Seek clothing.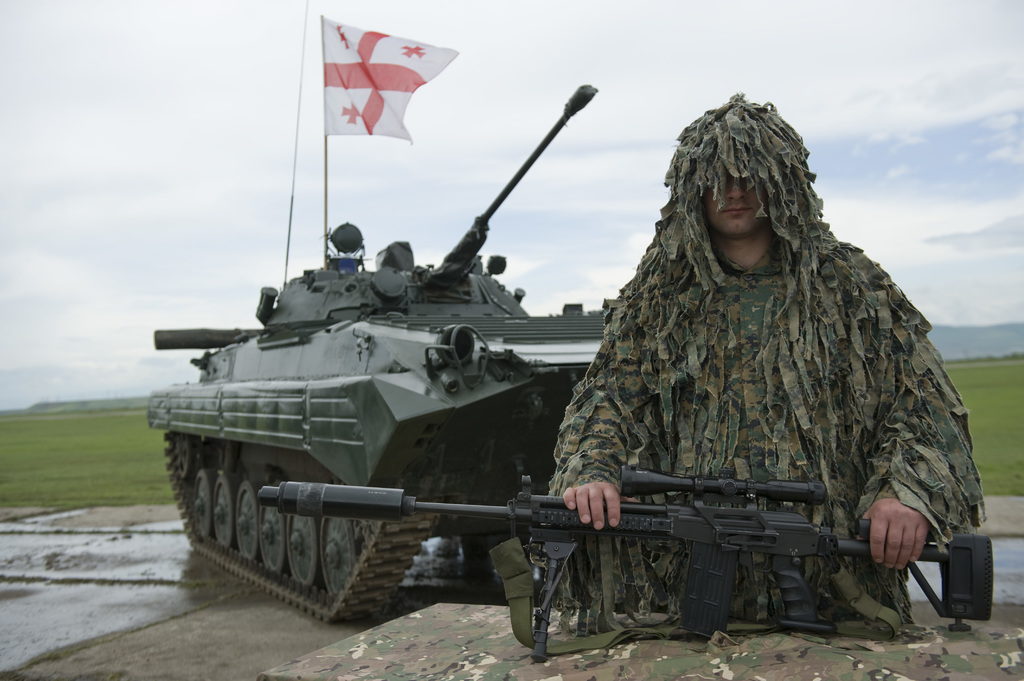
[542,92,988,618].
